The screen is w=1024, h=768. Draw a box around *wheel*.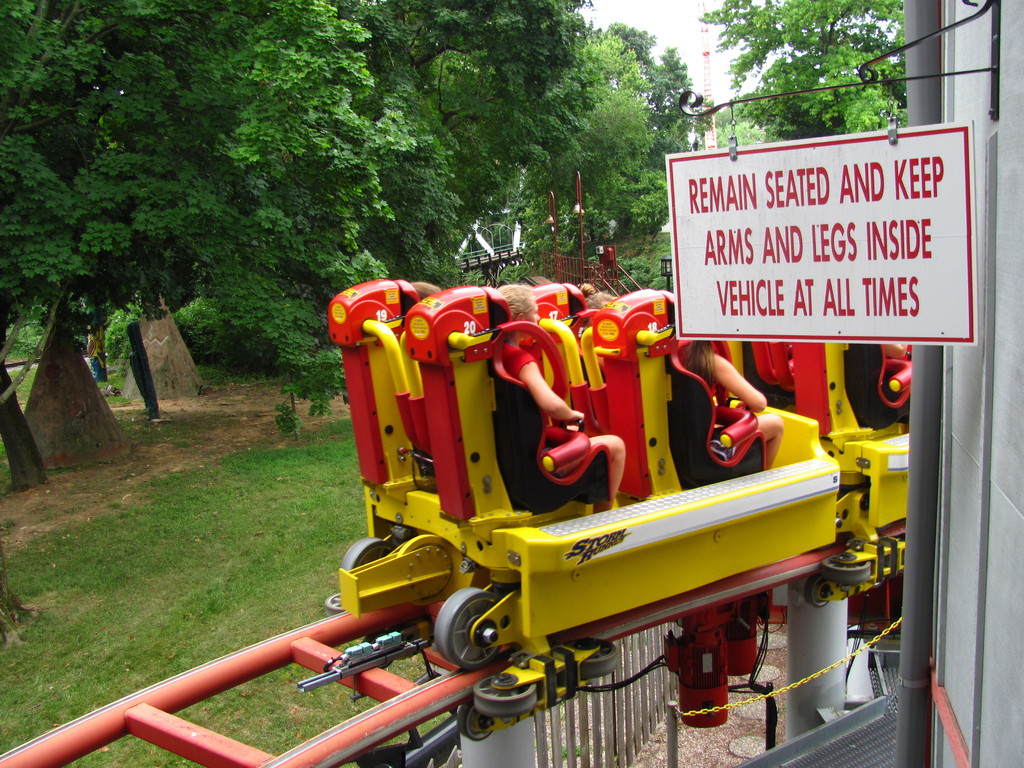
locate(803, 575, 837, 605).
